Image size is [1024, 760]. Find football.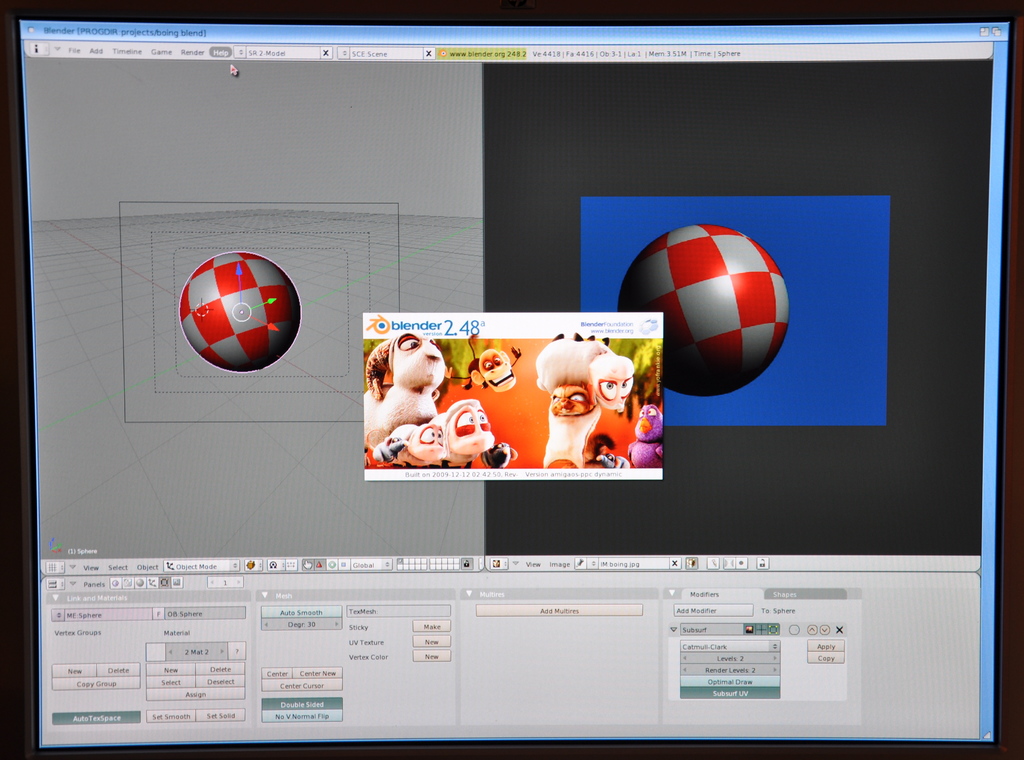
Rect(176, 247, 301, 371).
